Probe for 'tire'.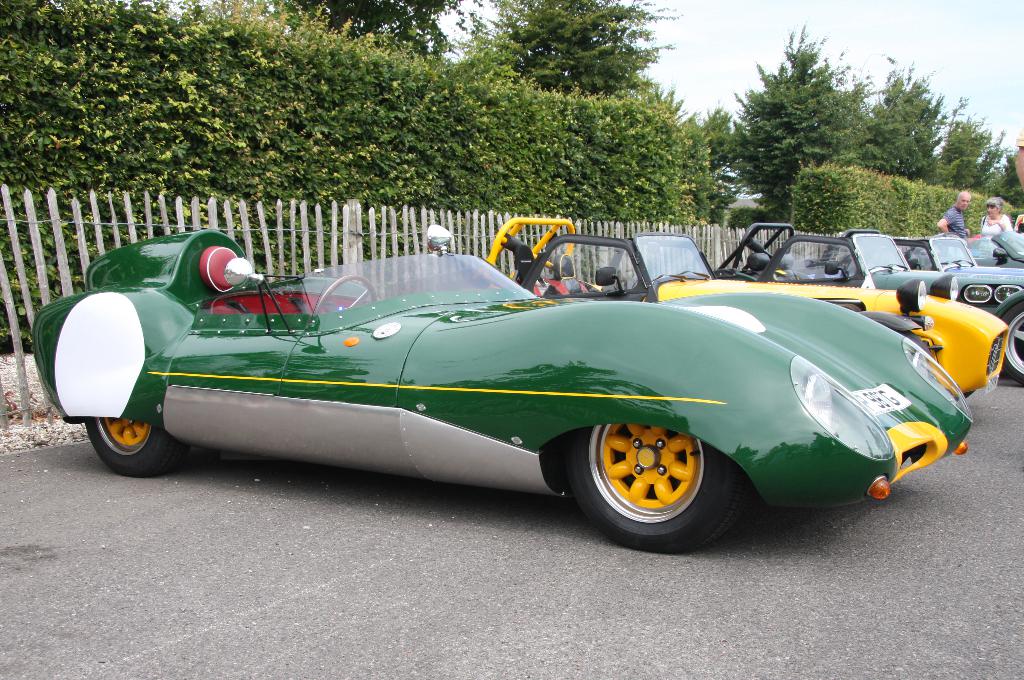
Probe result: bbox=(568, 416, 726, 547).
